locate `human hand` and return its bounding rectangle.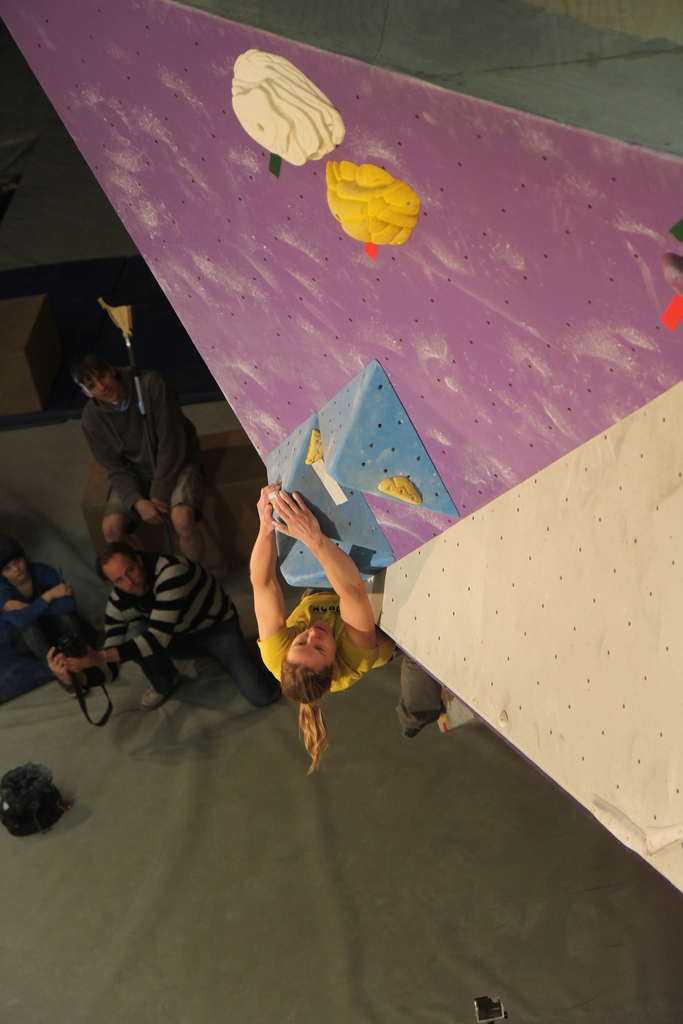
(50, 586, 72, 603).
